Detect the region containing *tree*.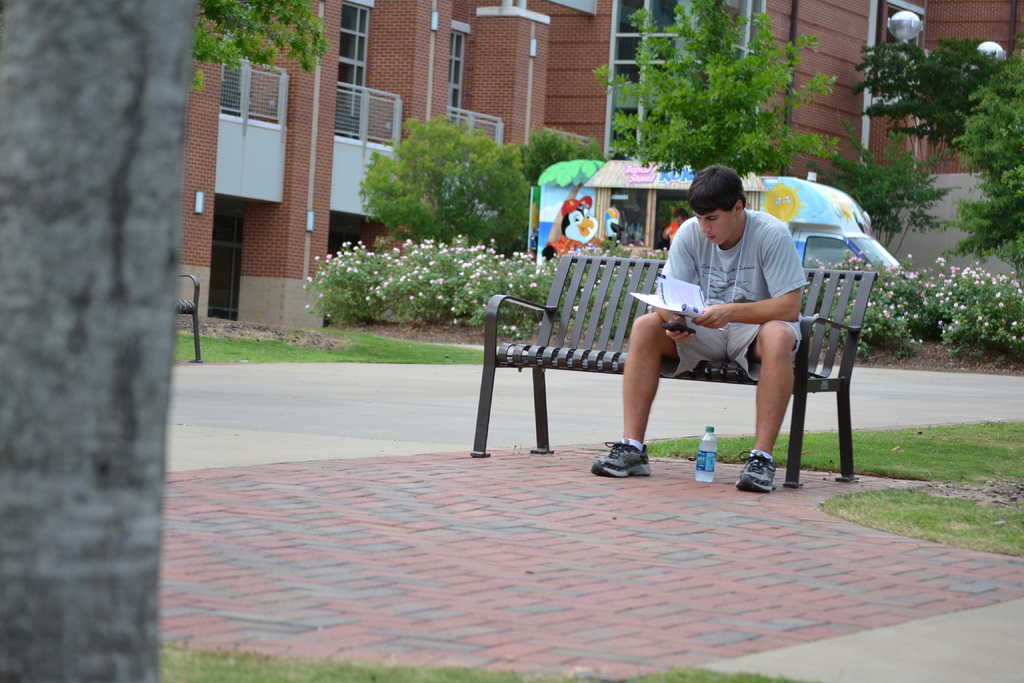
locate(856, 17, 1005, 172).
